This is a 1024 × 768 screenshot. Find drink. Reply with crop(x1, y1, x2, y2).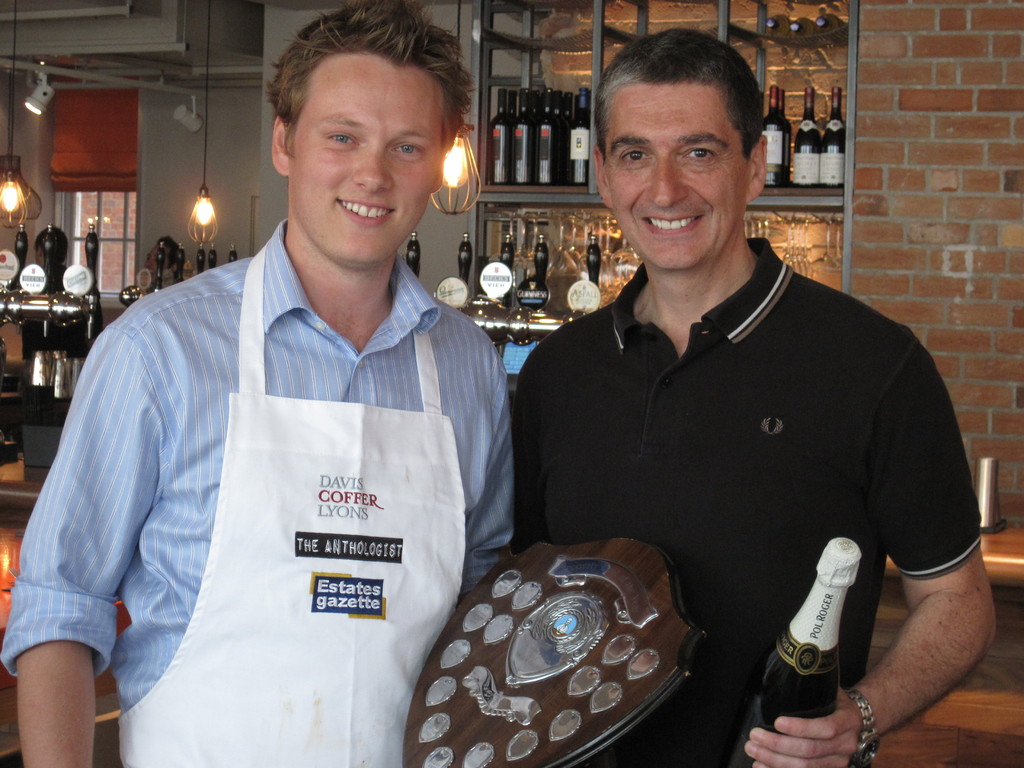
crop(796, 17, 813, 34).
